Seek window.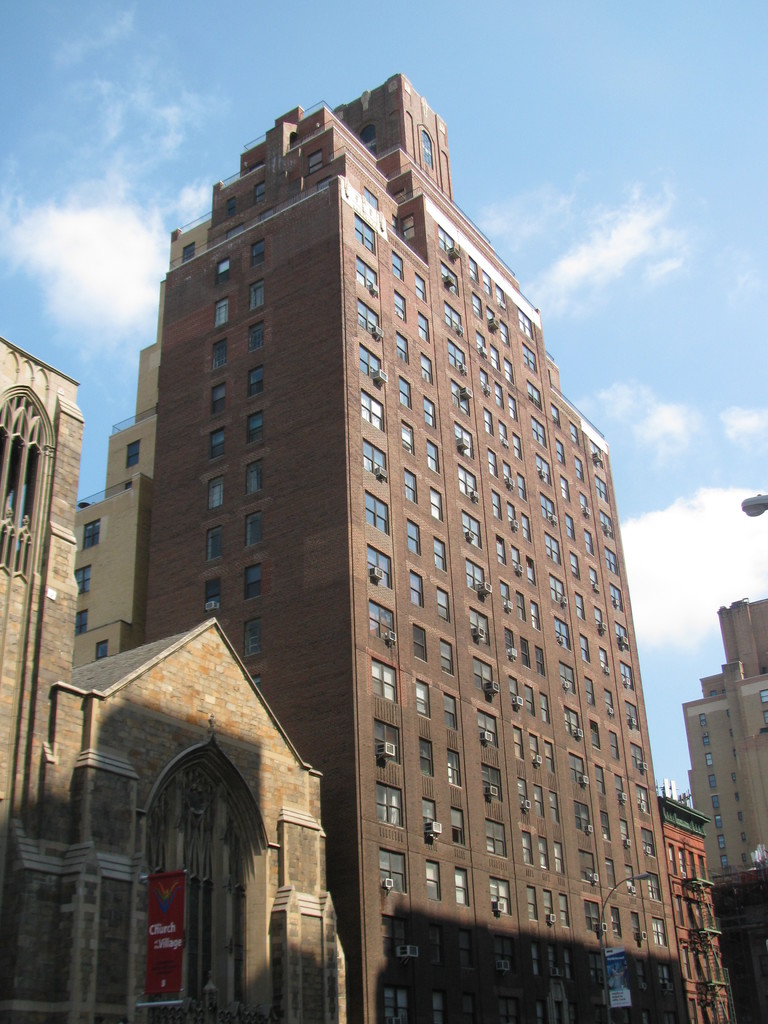
202 423 230 461.
